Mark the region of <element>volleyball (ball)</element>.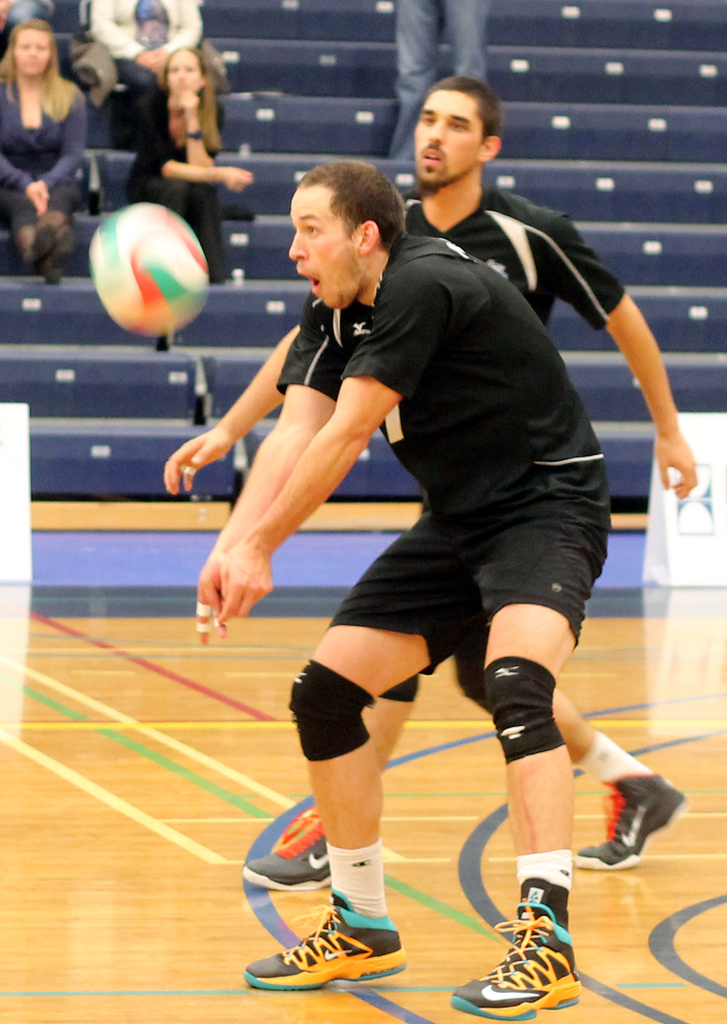
Region: BBox(86, 196, 212, 340).
